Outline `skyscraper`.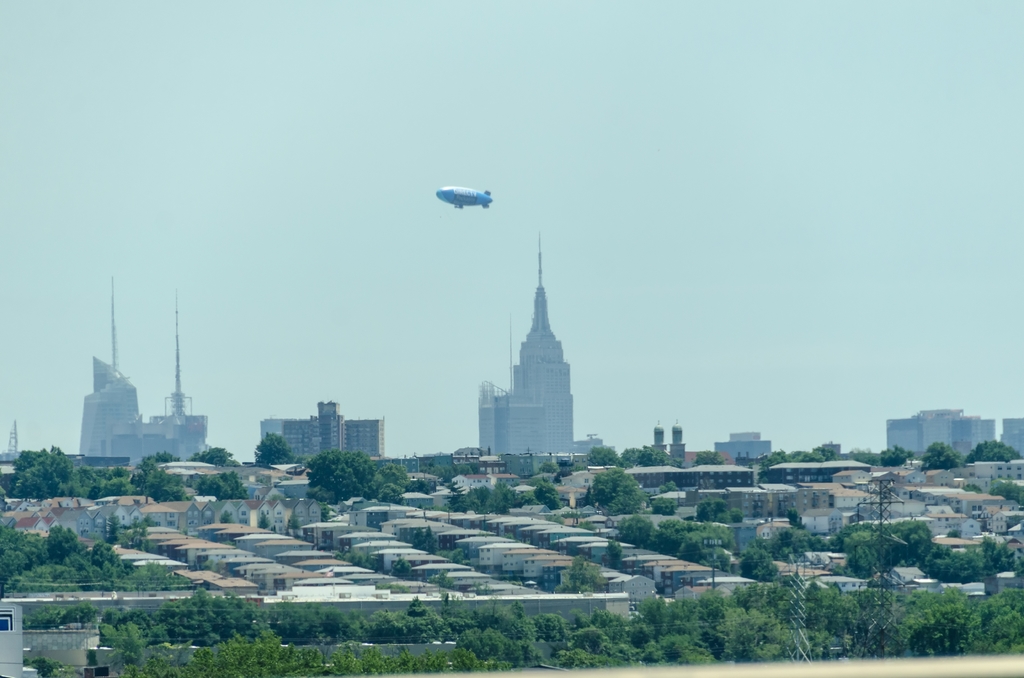
Outline: 115/422/183/467.
